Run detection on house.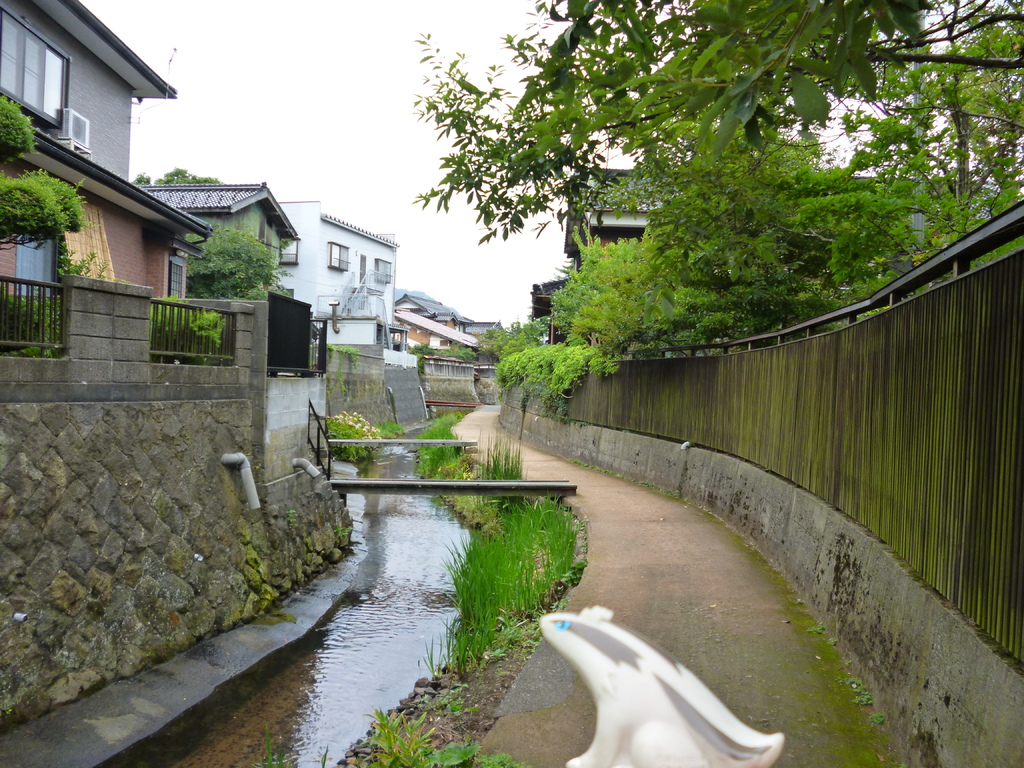
Result: (259,192,397,358).
